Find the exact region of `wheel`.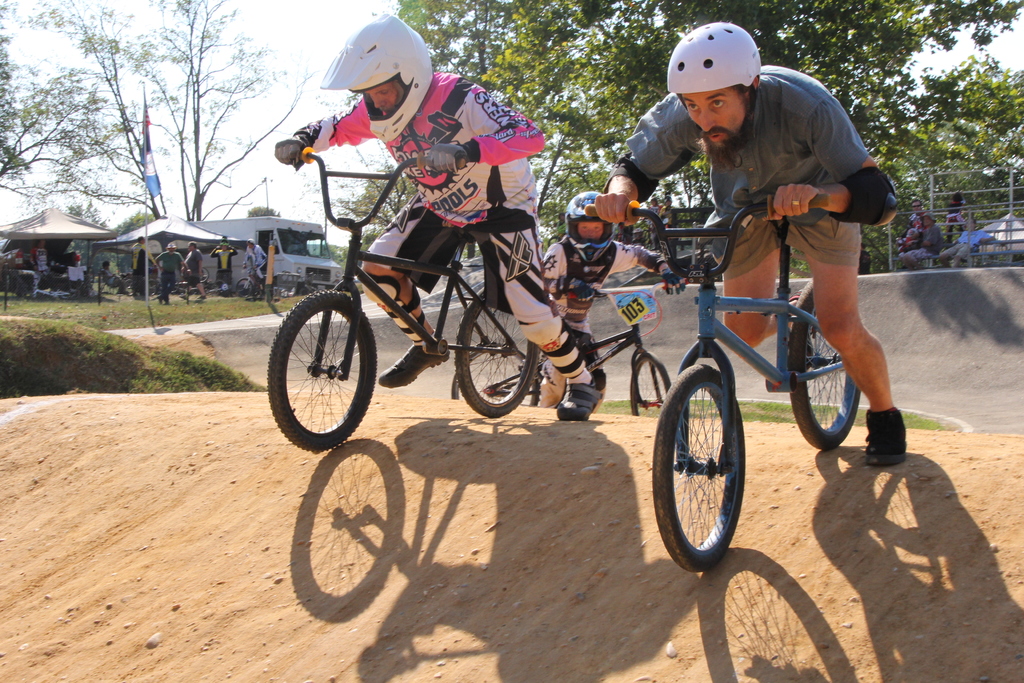
Exact region: detection(265, 288, 406, 451).
